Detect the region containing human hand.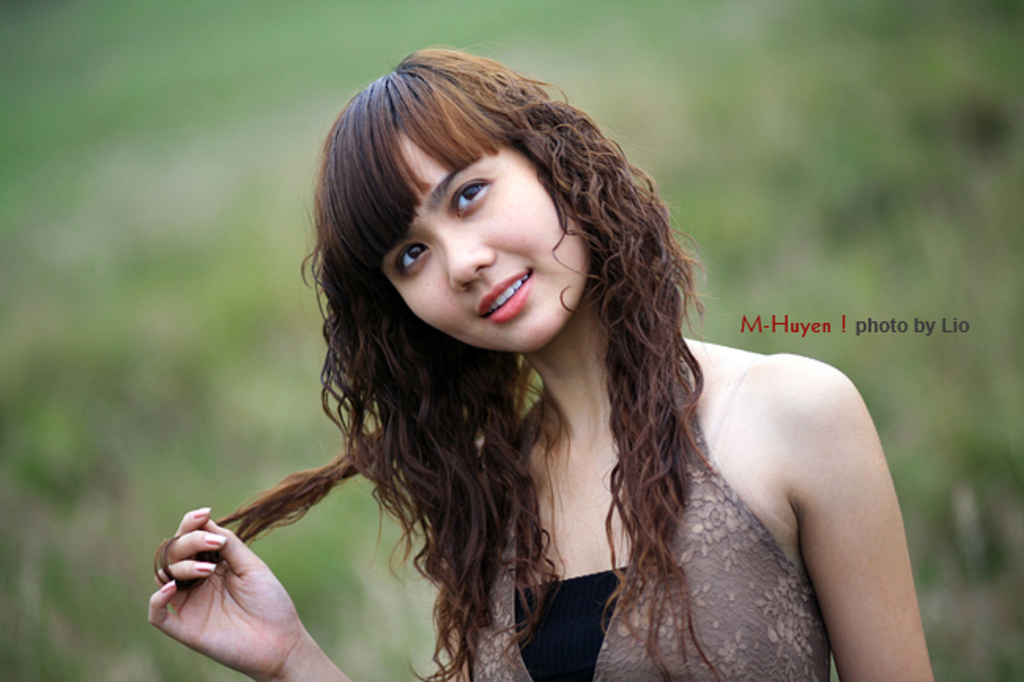
locate(143, 518, 323, 669).
